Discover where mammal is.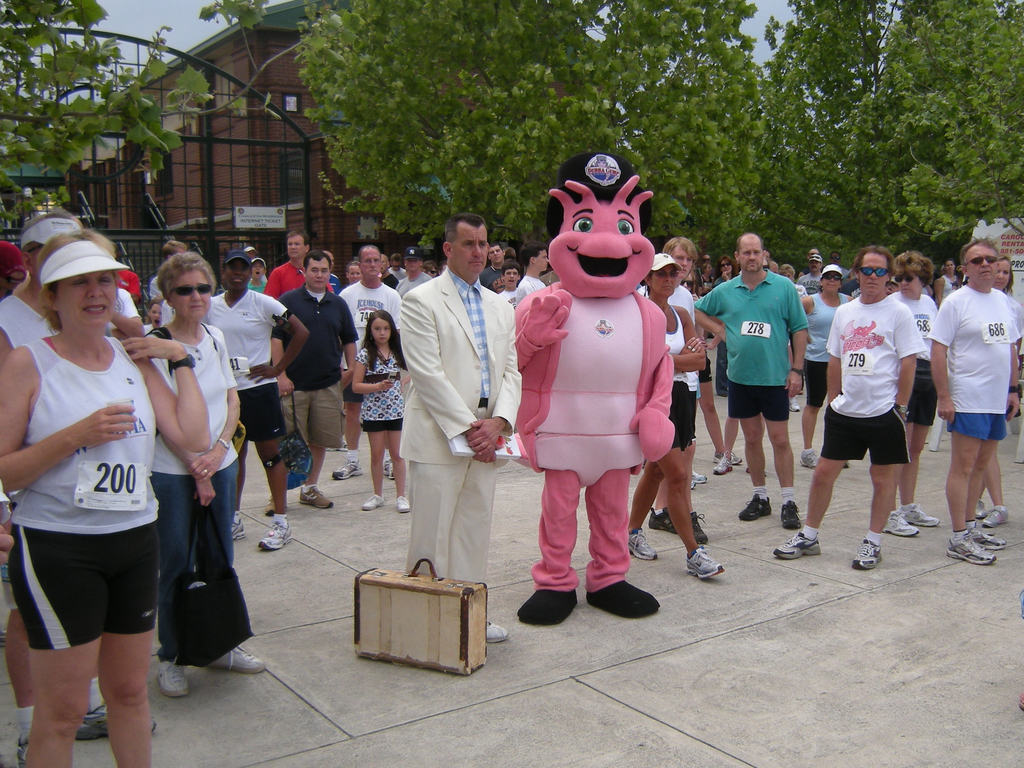
Discovered at [left=501, top=266, right=520, bottom=311].
